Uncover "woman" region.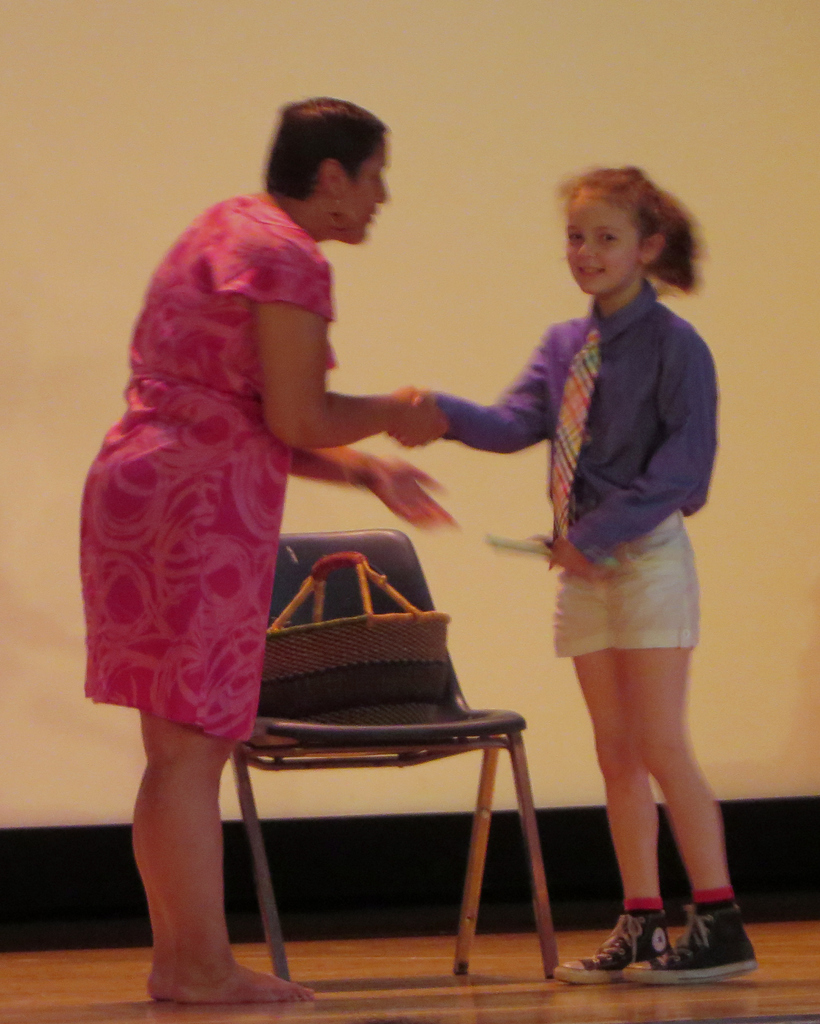
Uncovered: (106,120,535,947).
